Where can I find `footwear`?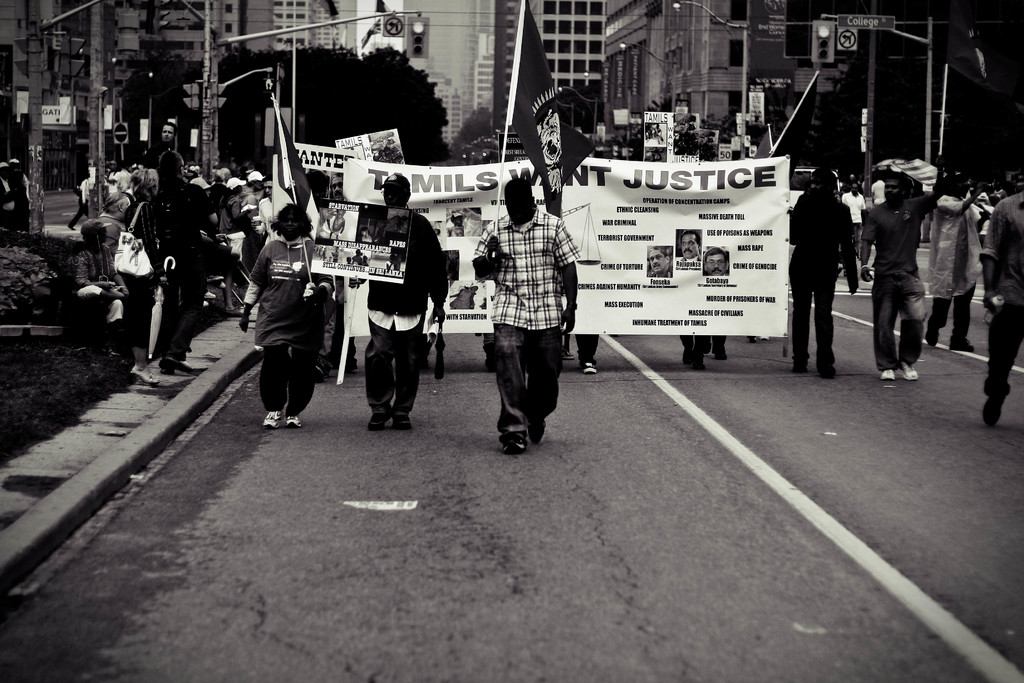
You can find it at 158/356/176/379.
